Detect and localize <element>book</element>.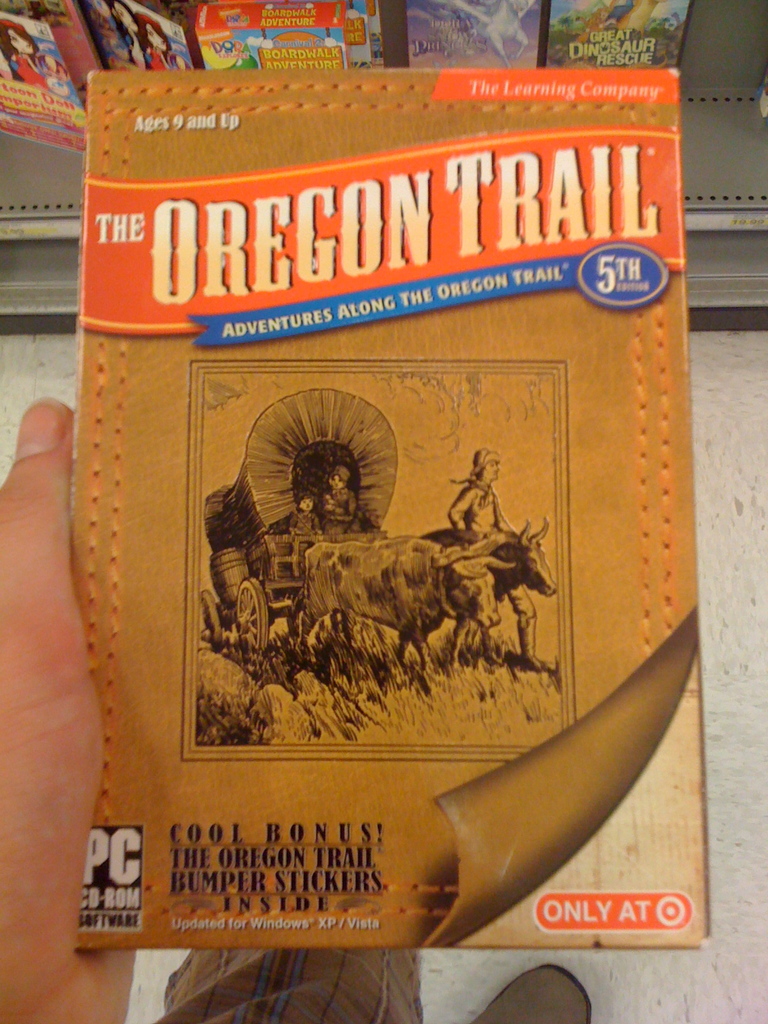
Localized at pyautogui.locateOnScreen(401, 0, 541, 68).
